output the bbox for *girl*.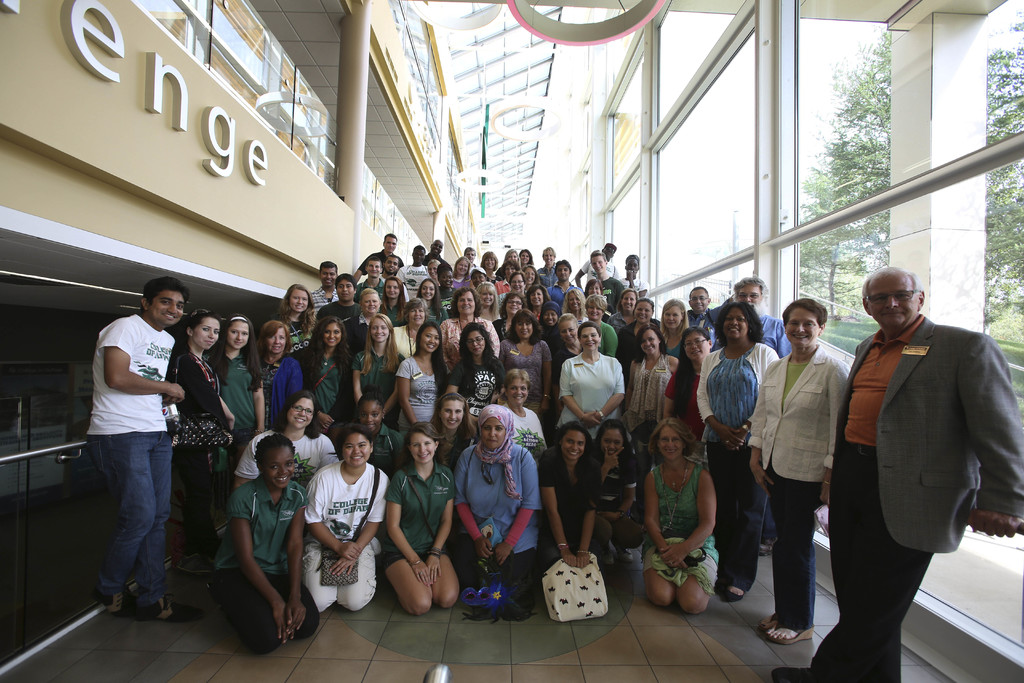
(394, 322, 451, 427).
